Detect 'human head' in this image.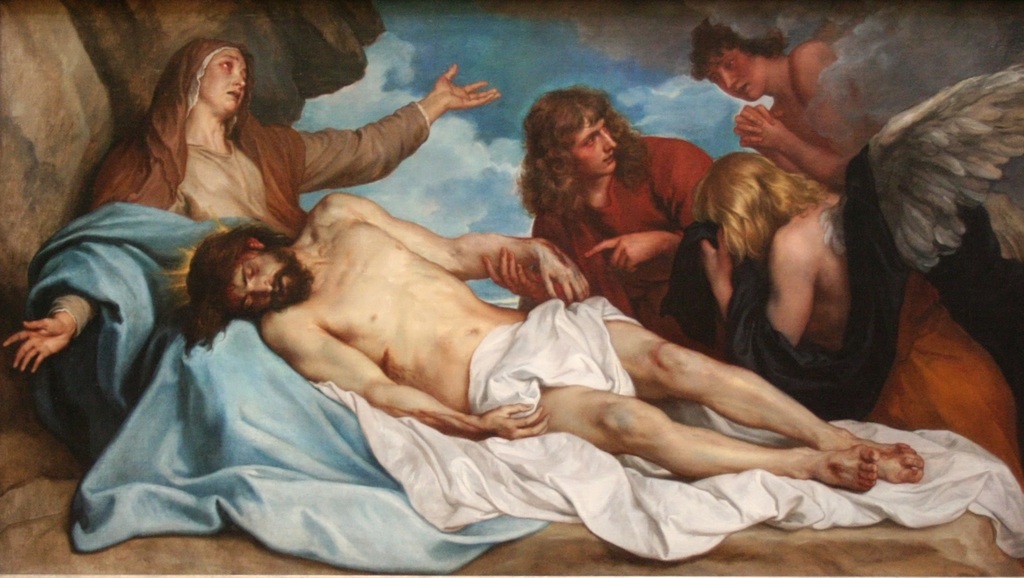
Detection: select_region(694, 150, 795, 257).
